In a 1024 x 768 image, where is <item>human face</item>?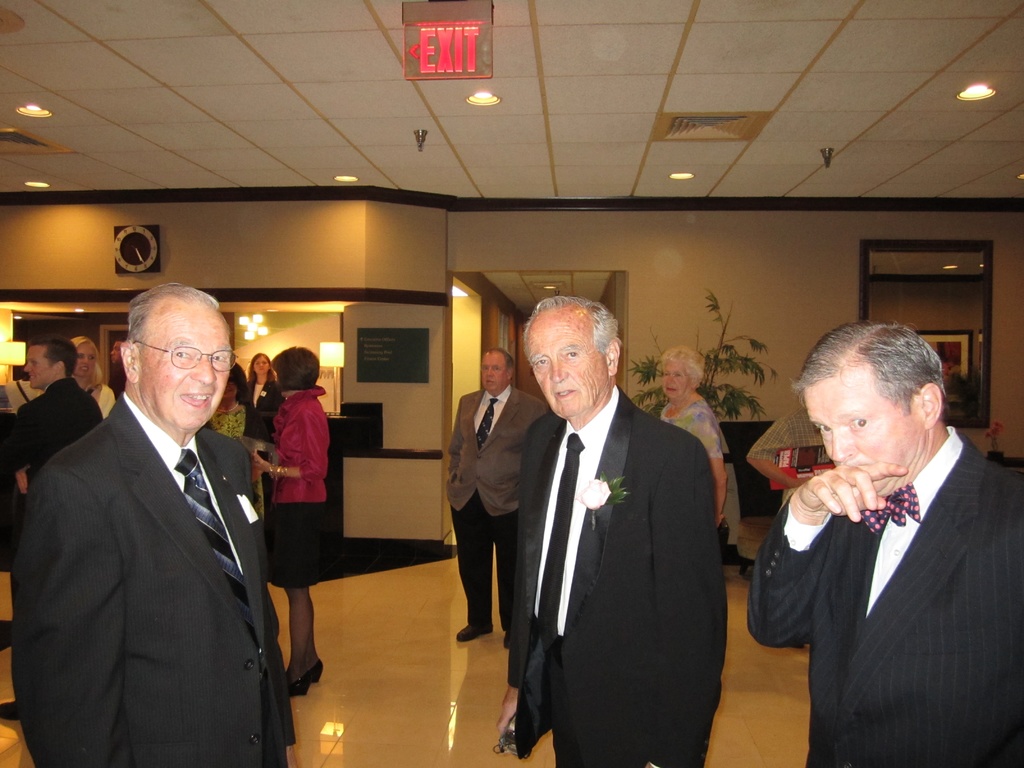
527/311/606/417.
